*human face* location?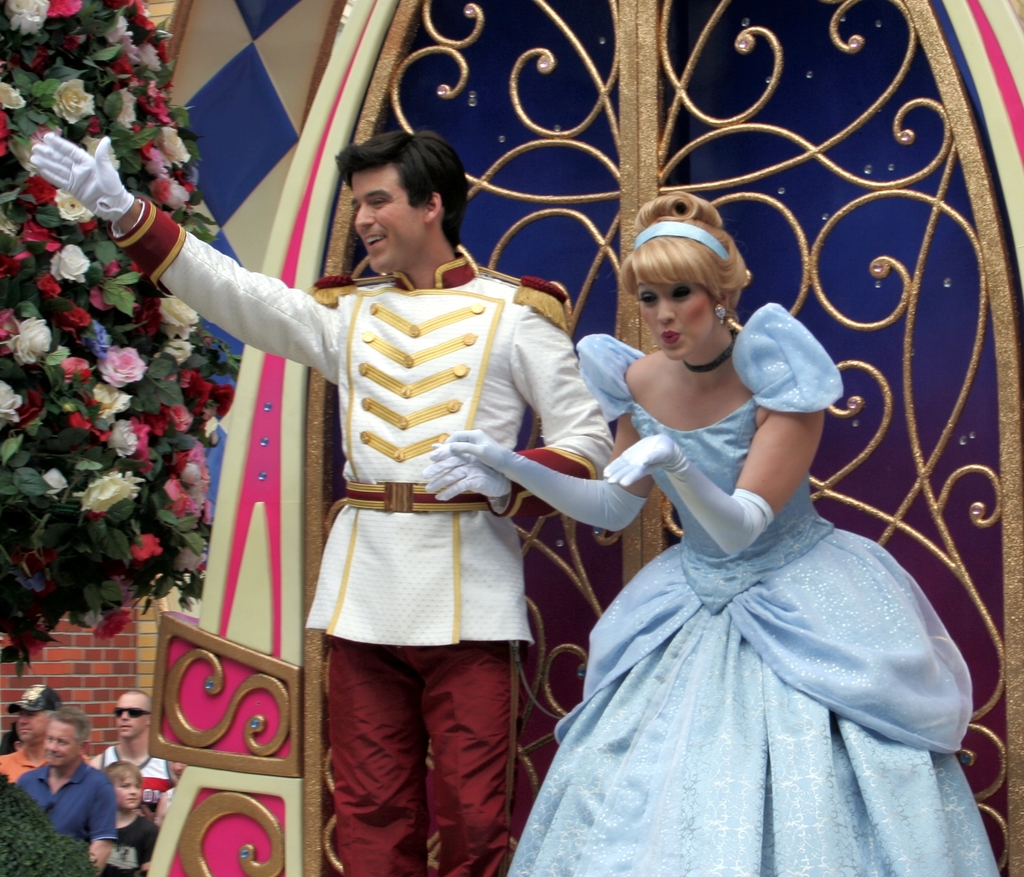
<bbox>17, 705, 43, 744</bbox>
